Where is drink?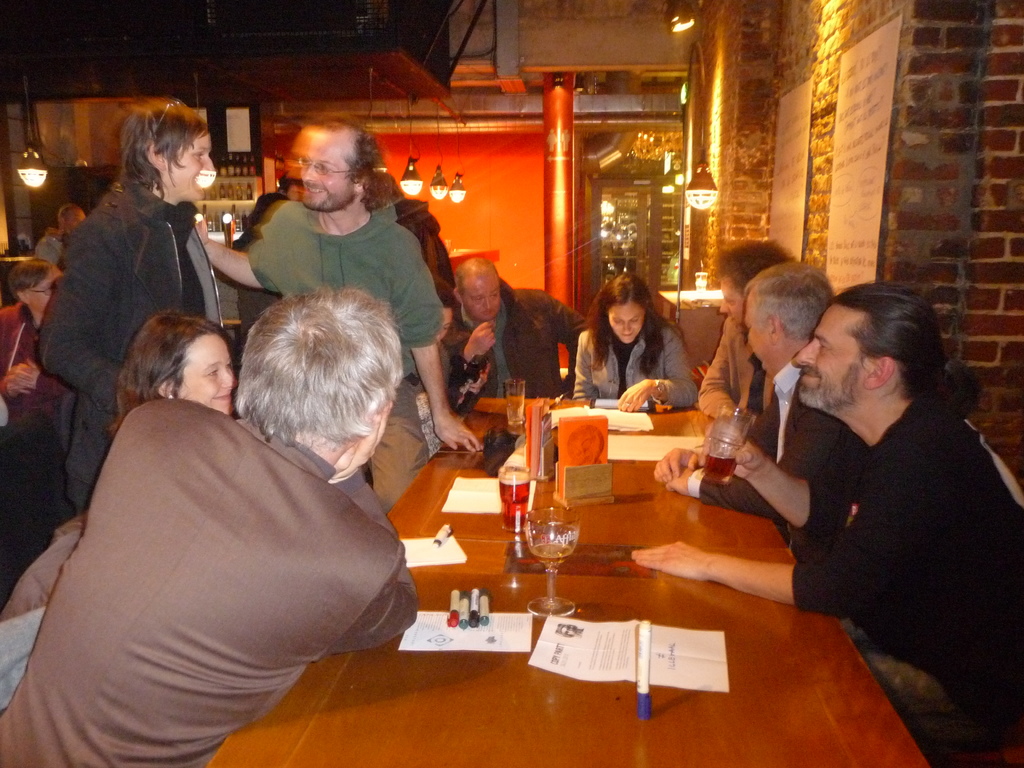
(709, 388, 775, 502).
